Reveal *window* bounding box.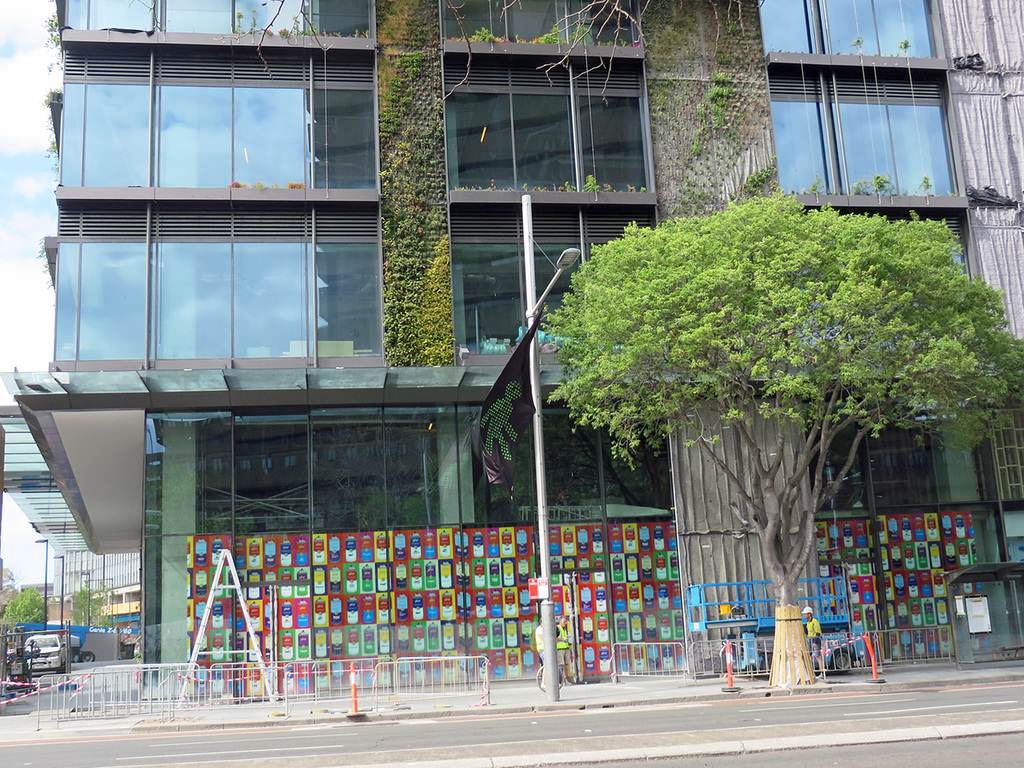
Revealed: locate(439, 0, 643, 40).
